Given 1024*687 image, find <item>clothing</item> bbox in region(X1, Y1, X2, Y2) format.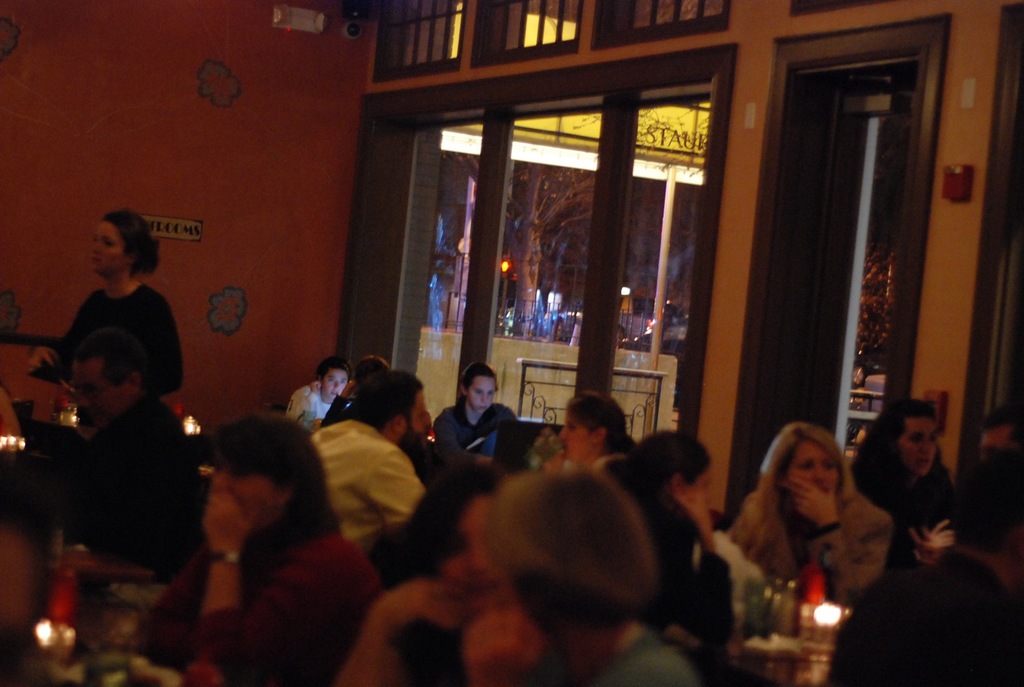
region(587, 626, 696, 686).
